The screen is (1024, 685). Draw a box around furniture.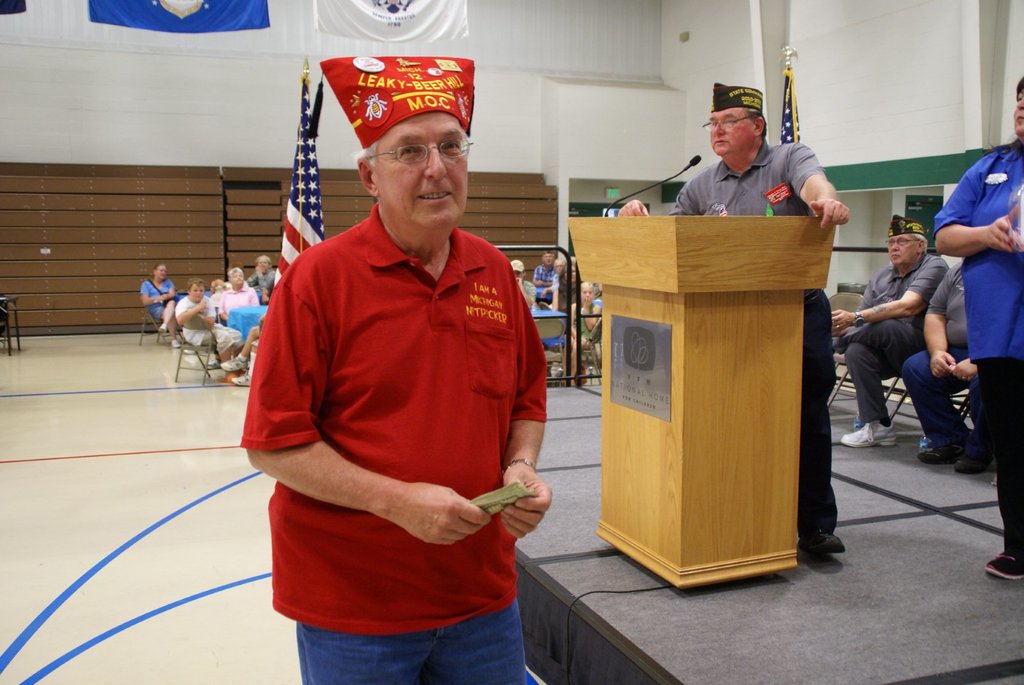
pyautogui.locateOnScreen(139, 307, 168, 344).
